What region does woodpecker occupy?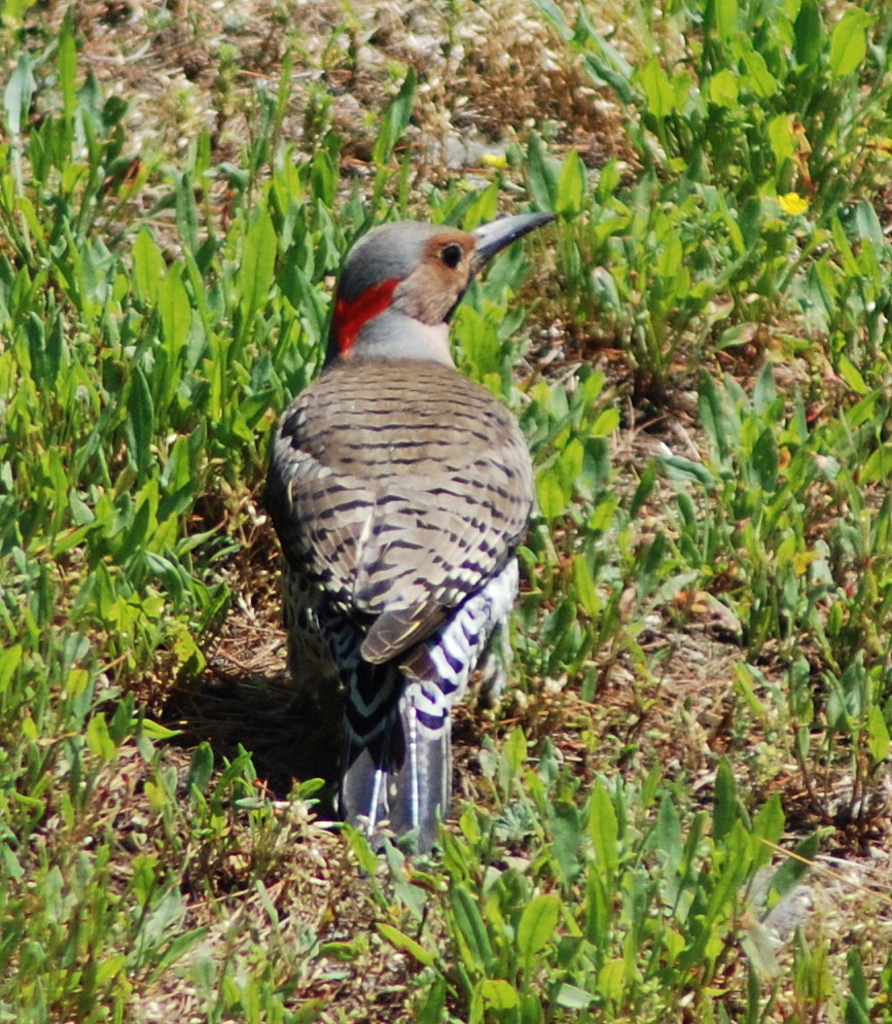
[left=260, top=209, right=558, bottom=866].
